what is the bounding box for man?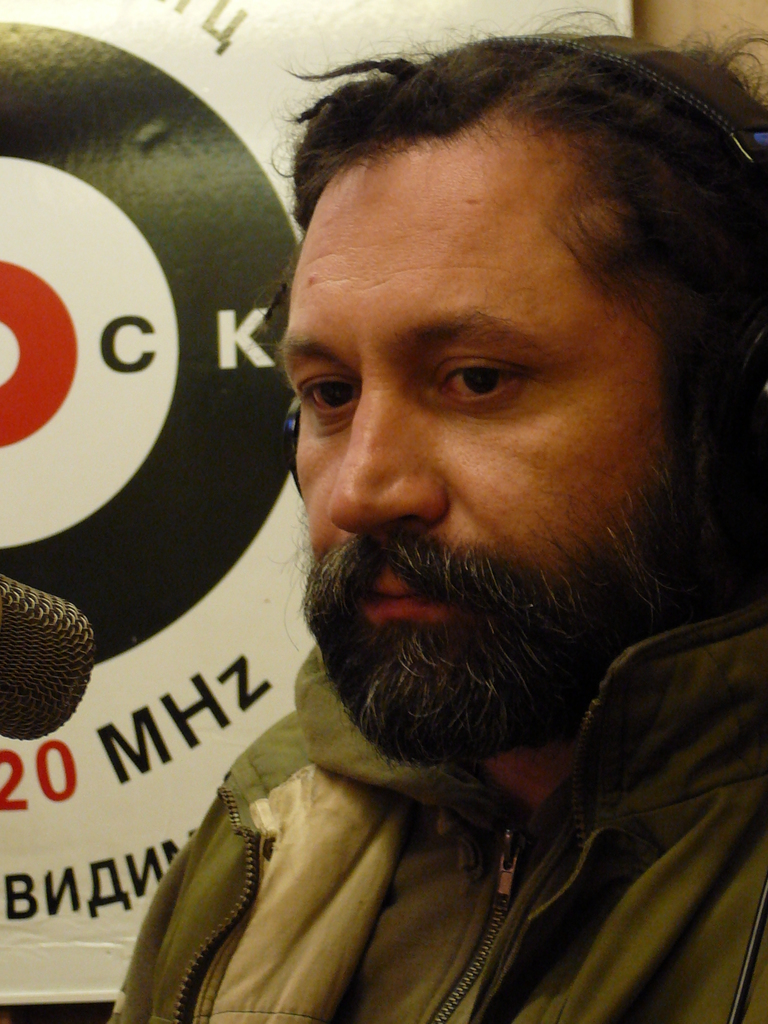
x1=105, y1=33, x2=767, y2=1023.
